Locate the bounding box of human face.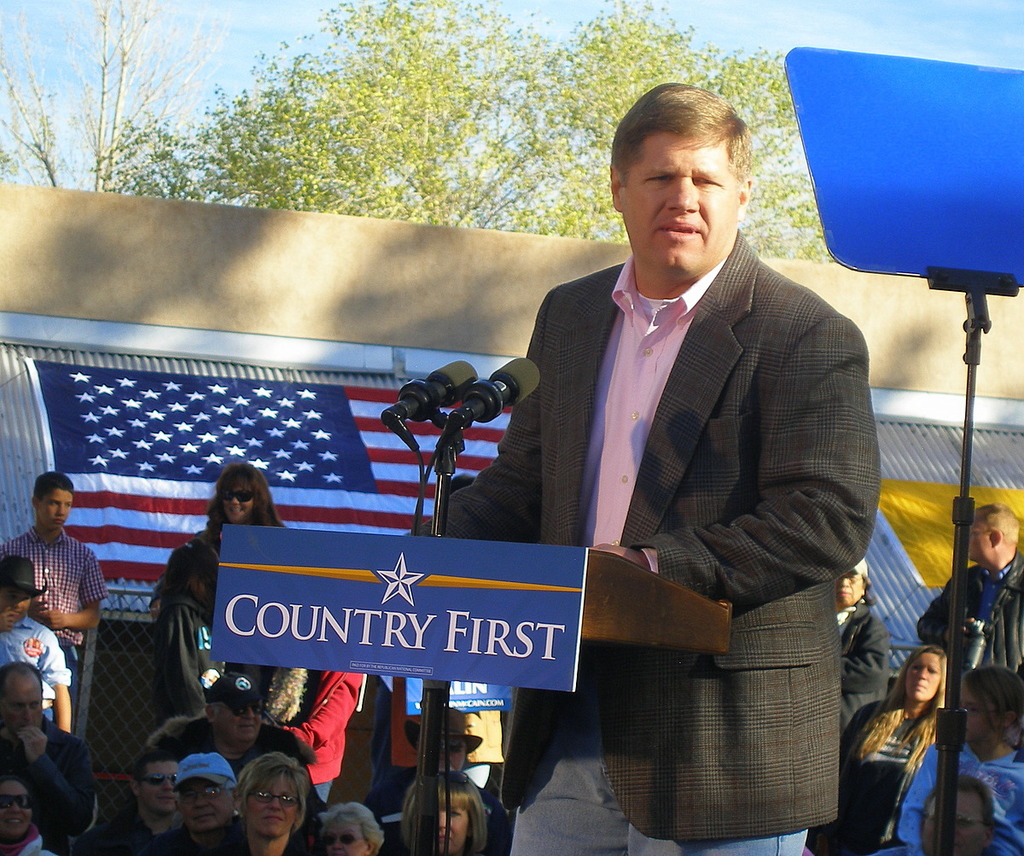
Bounding box: left=323, top=819, right=368, bottom=855.
